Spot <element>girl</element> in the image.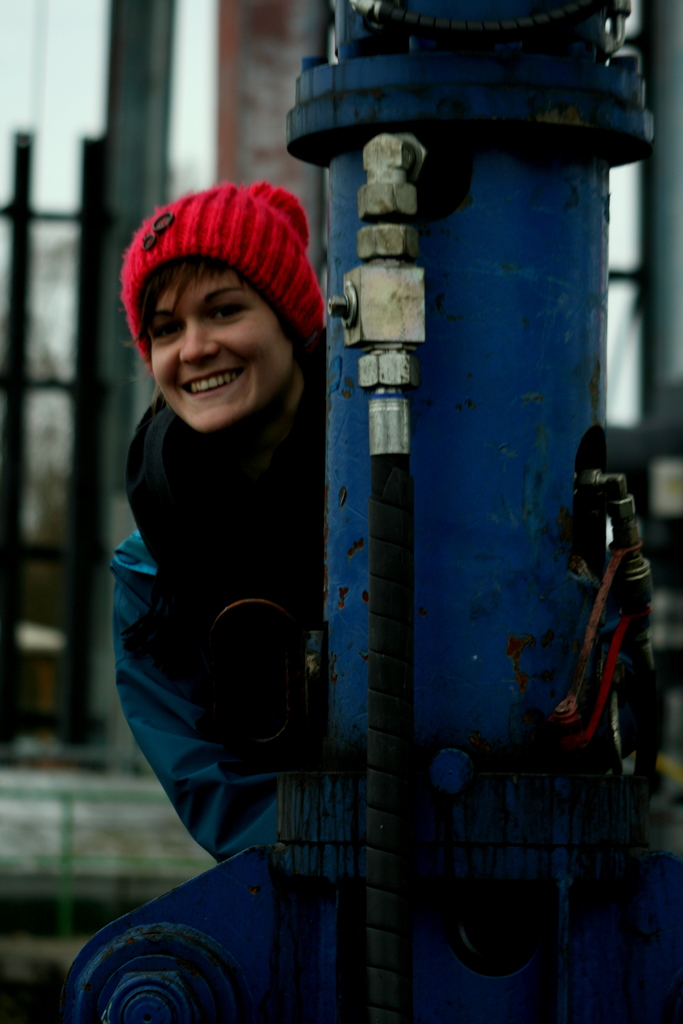
<element>girl</element> found at [x1=107, y1=181, x2=327, y2=870].
